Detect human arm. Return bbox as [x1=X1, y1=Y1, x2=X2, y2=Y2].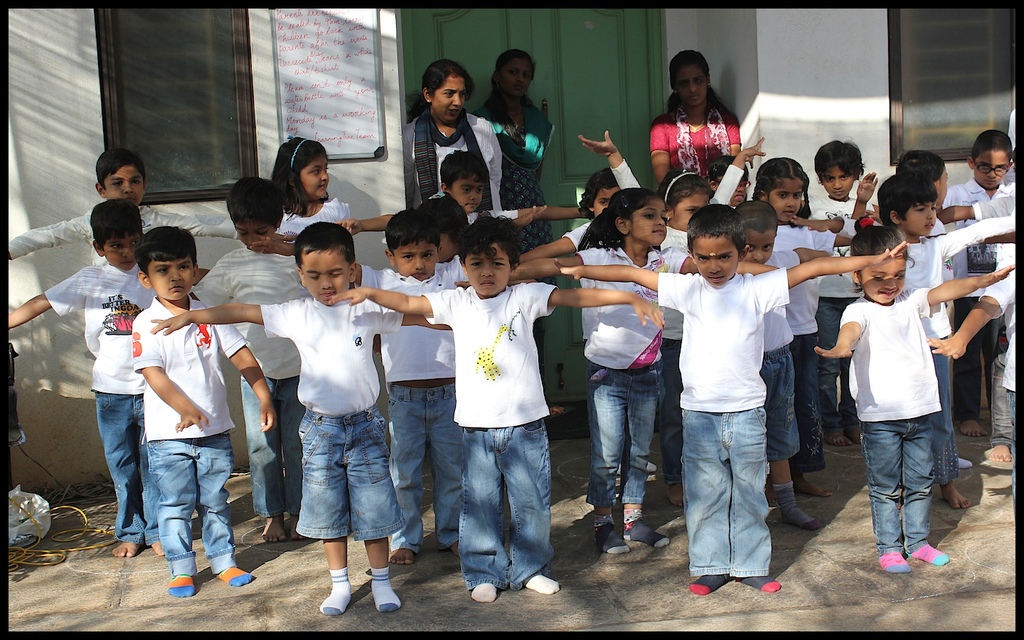
[x1=755, y1=238, x2=911, y2=288].
